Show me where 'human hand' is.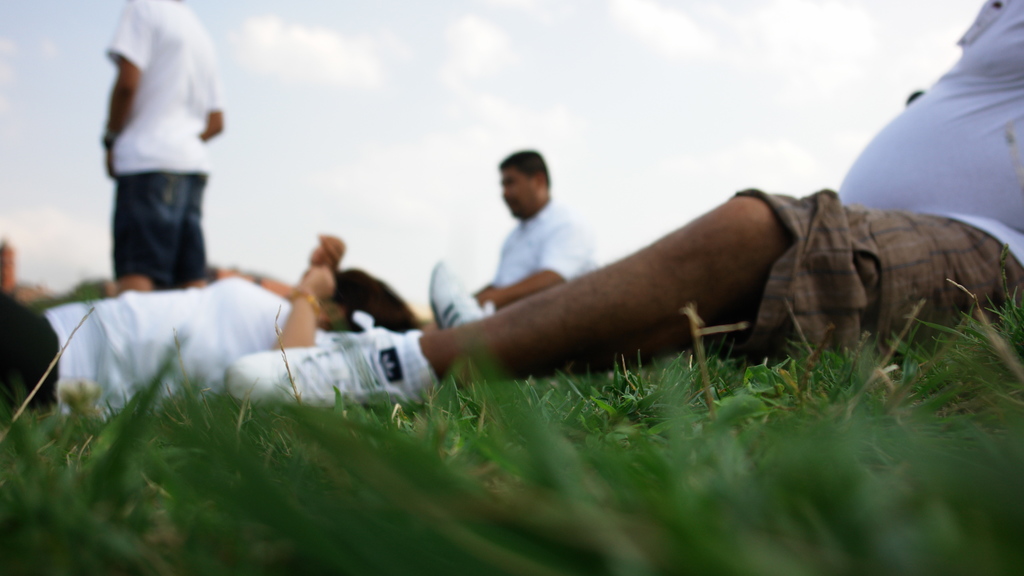
'human hand' is at crop(103, 149, 119, 184).
